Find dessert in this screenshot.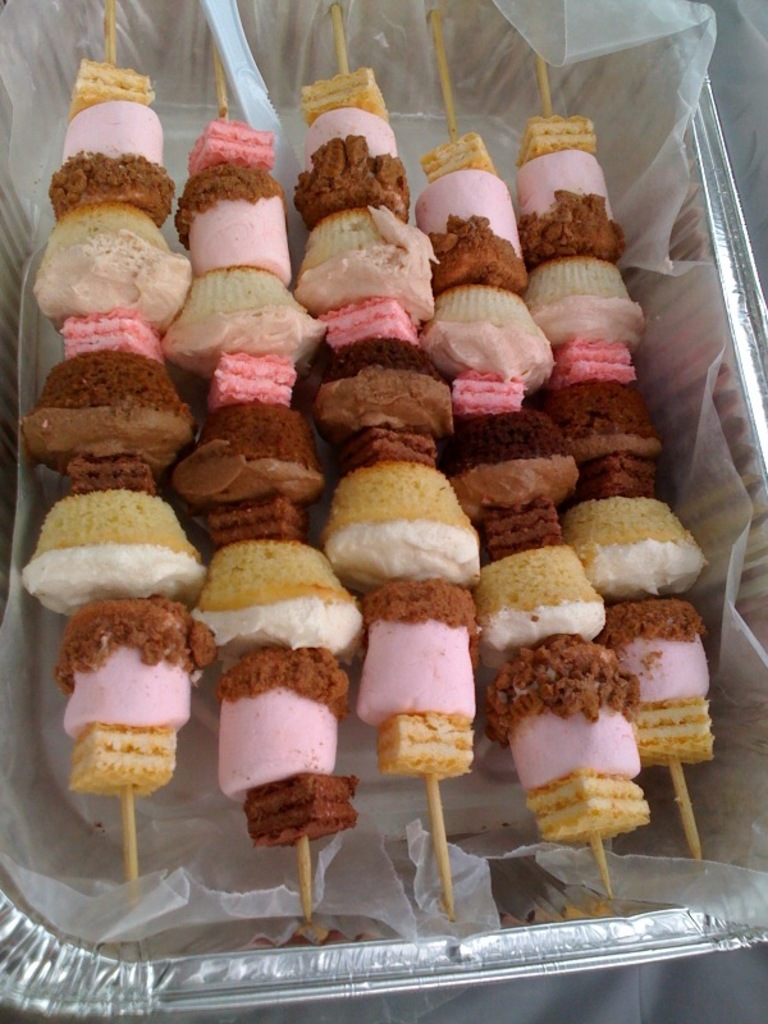
The bounding box for dessert is <bbox>56, 301, 163, 360</bbox>.
